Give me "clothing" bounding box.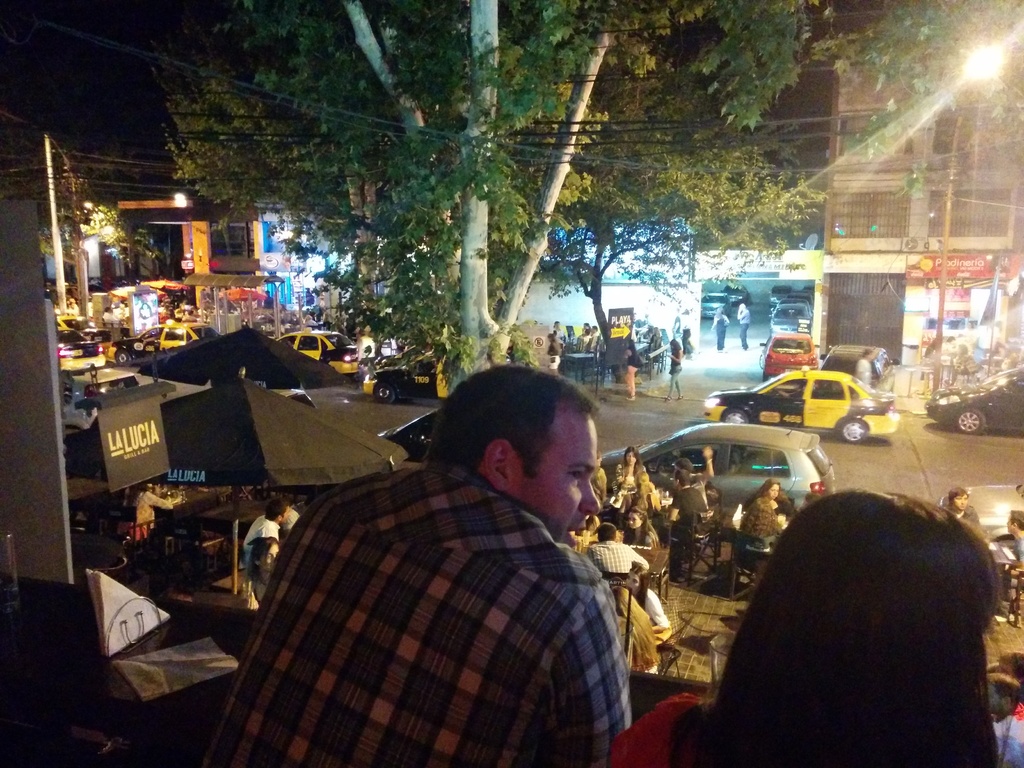
l=283, t=516, r=297, b=537.
